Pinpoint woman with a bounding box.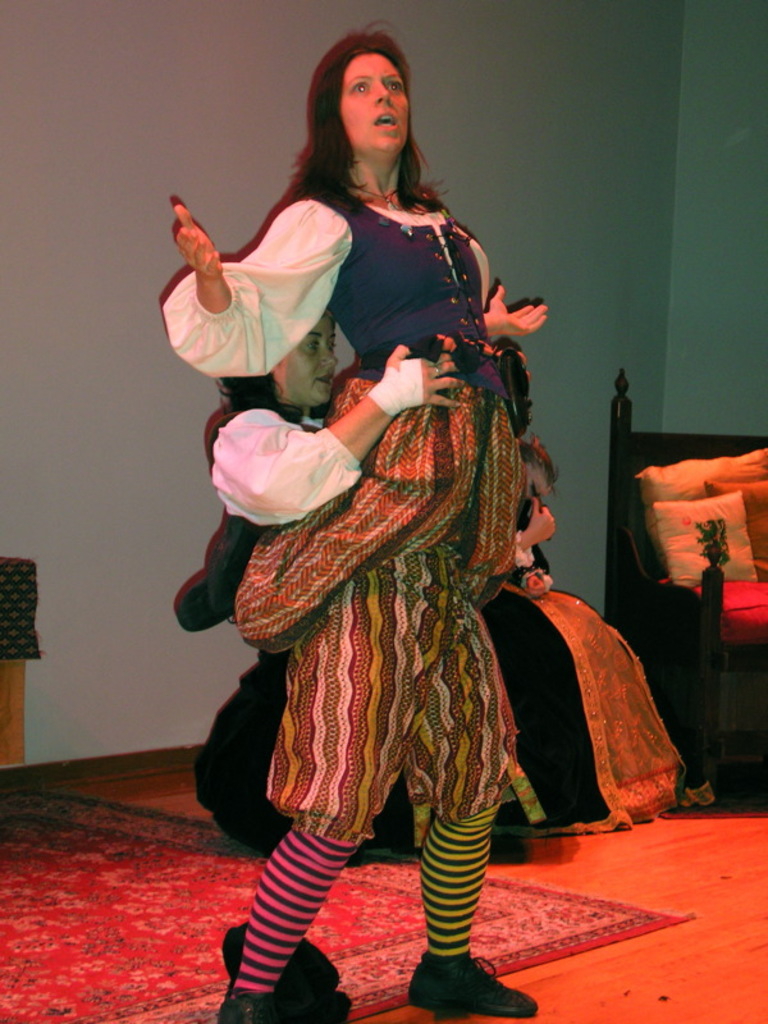
180:303:543:1023.
